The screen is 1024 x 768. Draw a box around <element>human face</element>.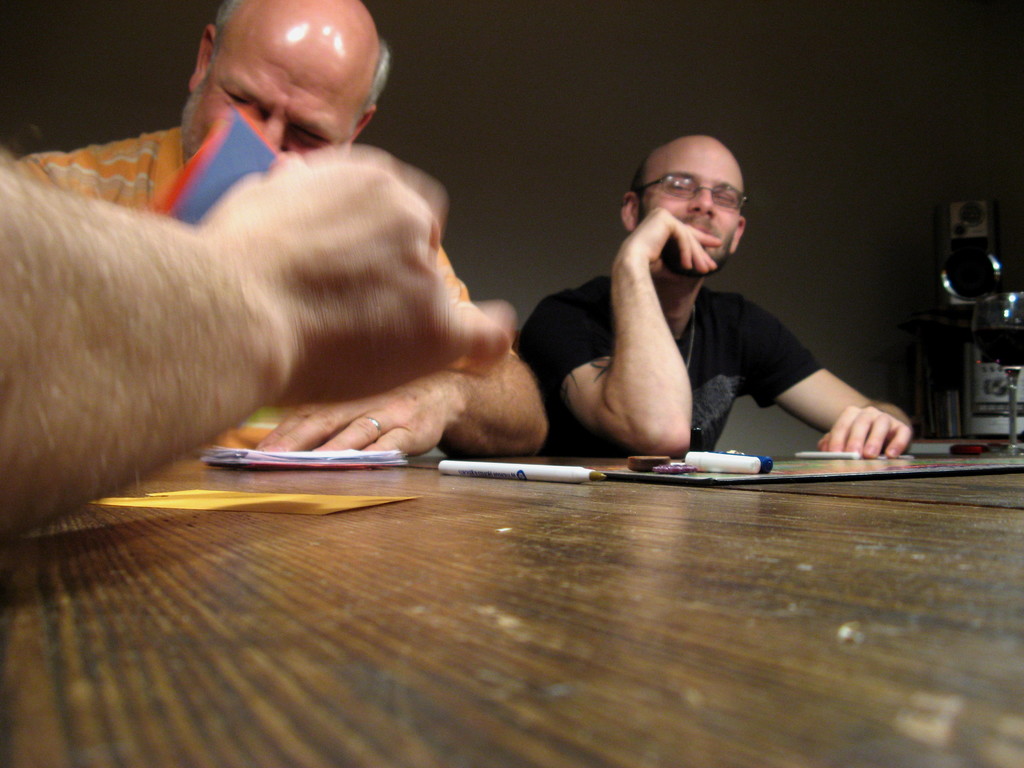
pyautogui.locateOnScreen(180, 29, 366, 167).
